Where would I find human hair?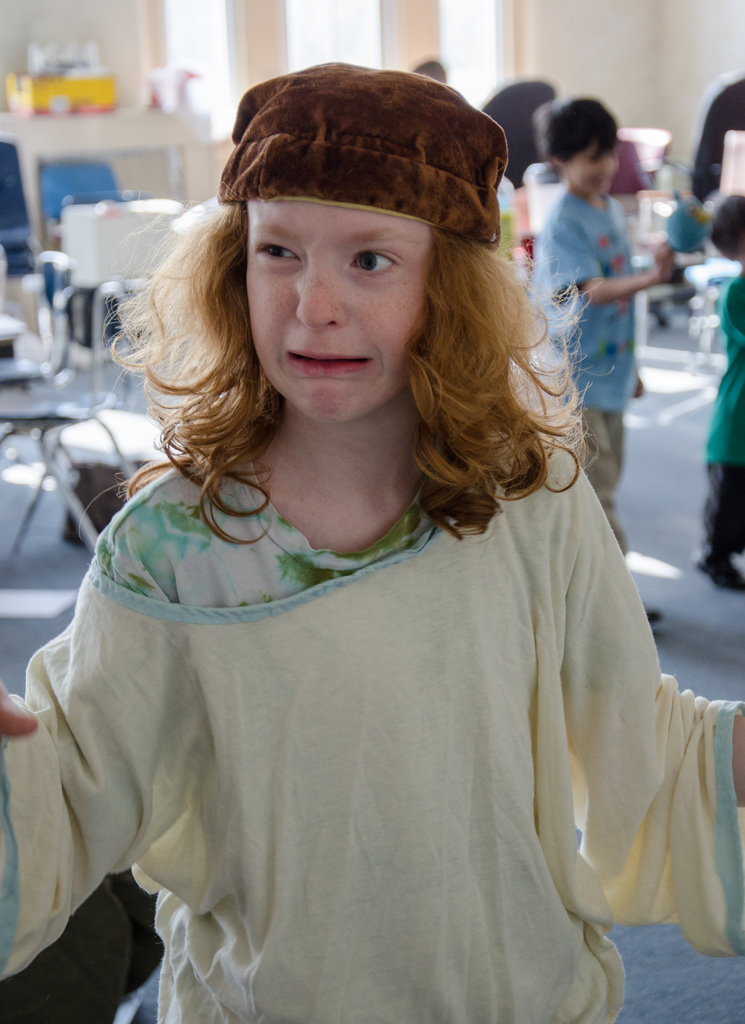
At detection(696, 190, 744, 259).
